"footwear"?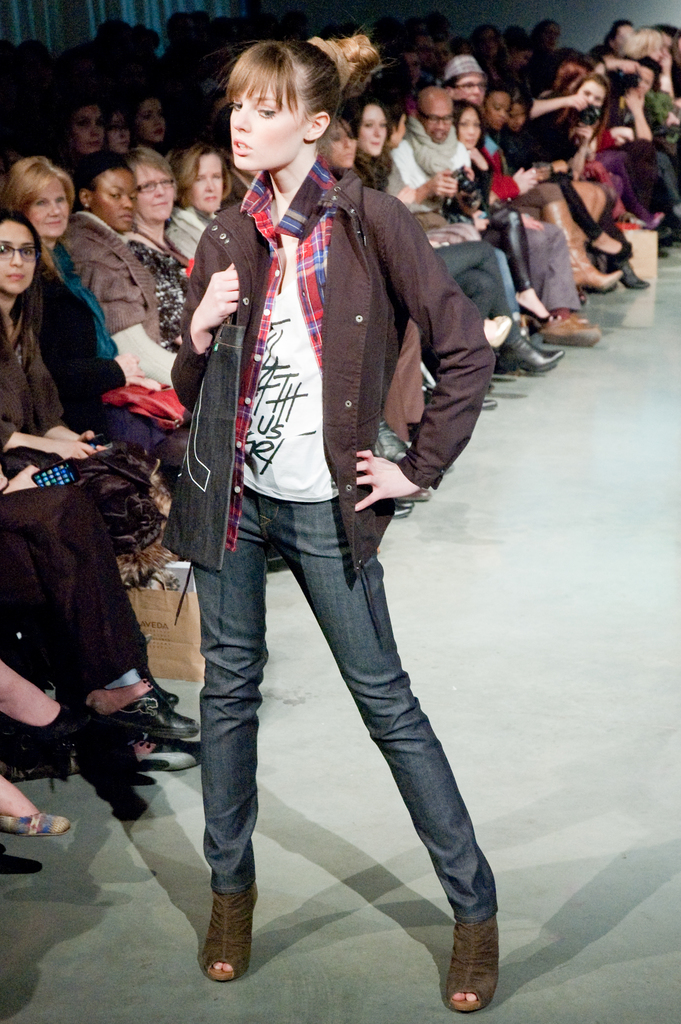
(546,314,600,348)
